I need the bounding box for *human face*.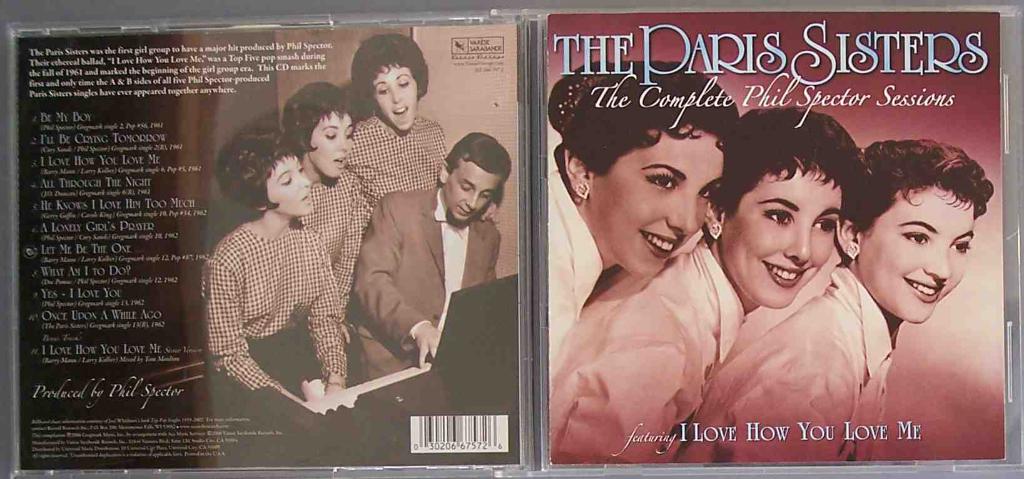
Here it is: x1=378 y1=64 x2=417 y2=130.
